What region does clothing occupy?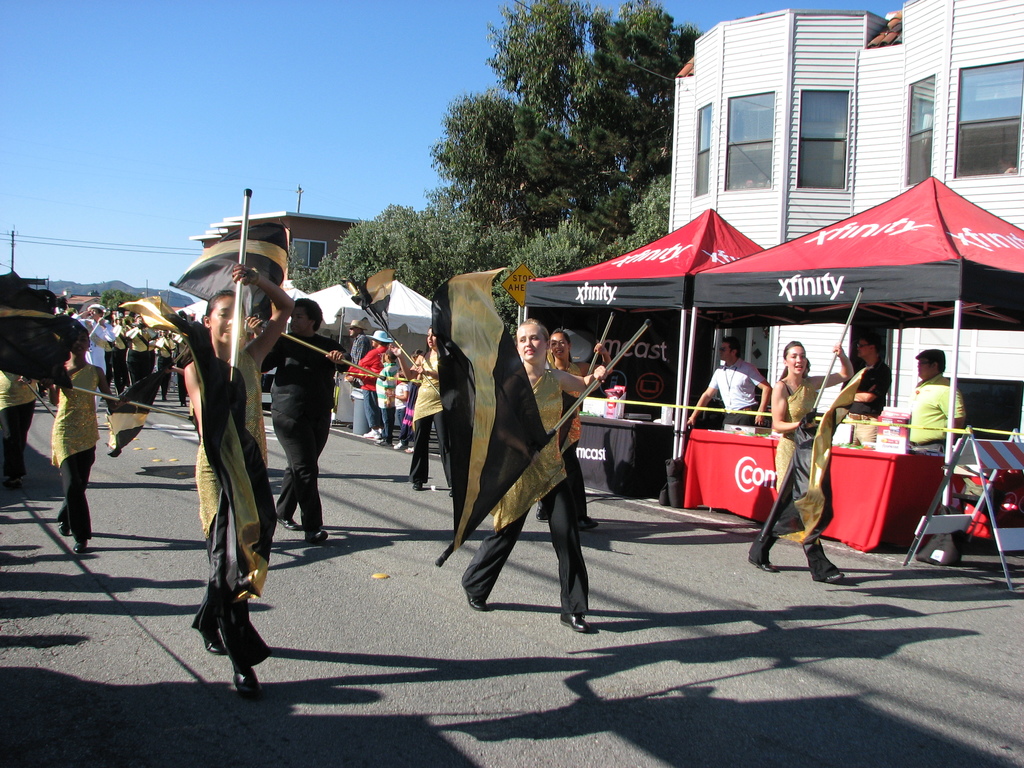
[left=459, top=368, right=591, bottom=611].
